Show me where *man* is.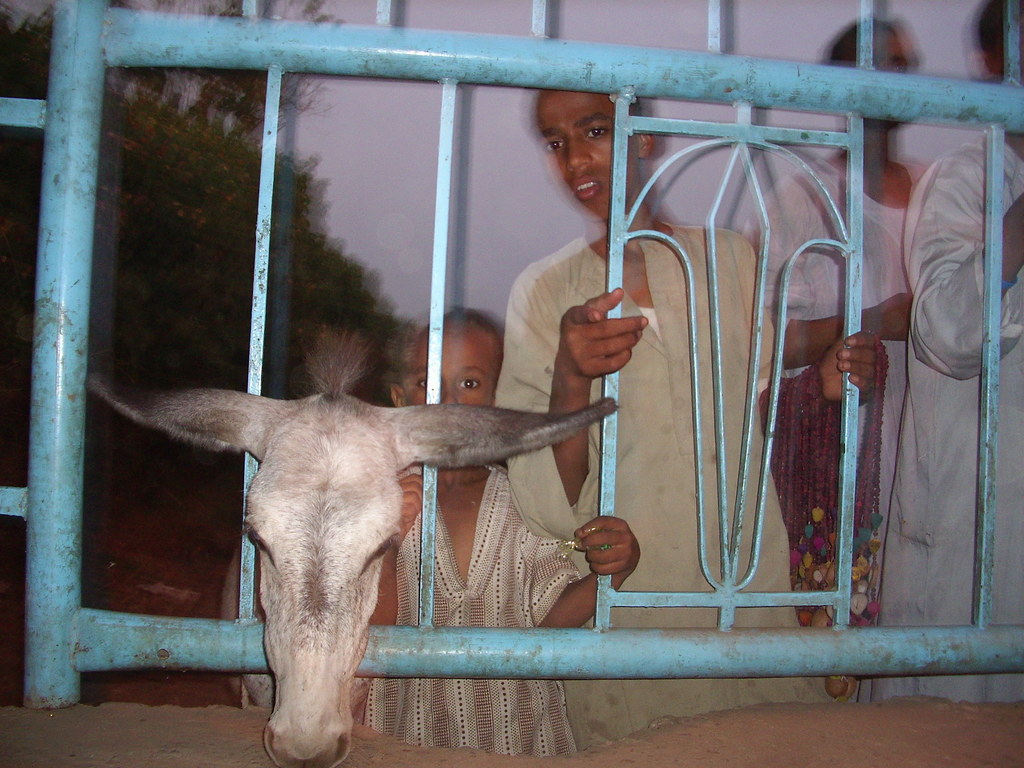
*man* is at crop(741, 16, 927, 535).
